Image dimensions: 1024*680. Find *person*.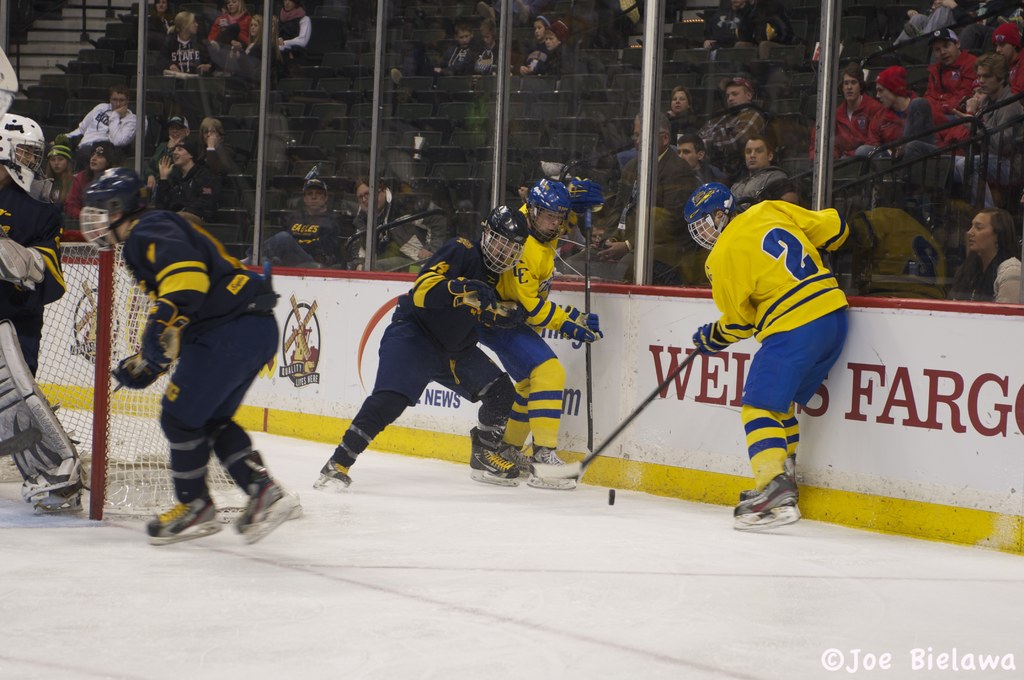
box(871, 61, 931, 139).
